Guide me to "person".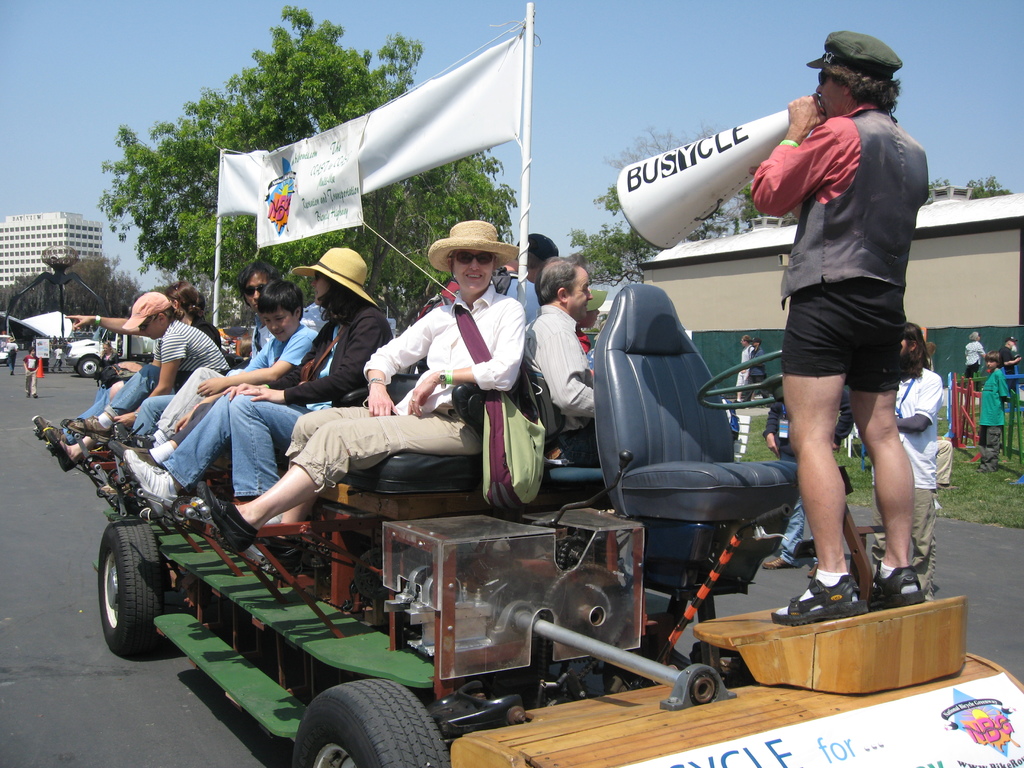
Guidance: [1000,338,1020,383].
